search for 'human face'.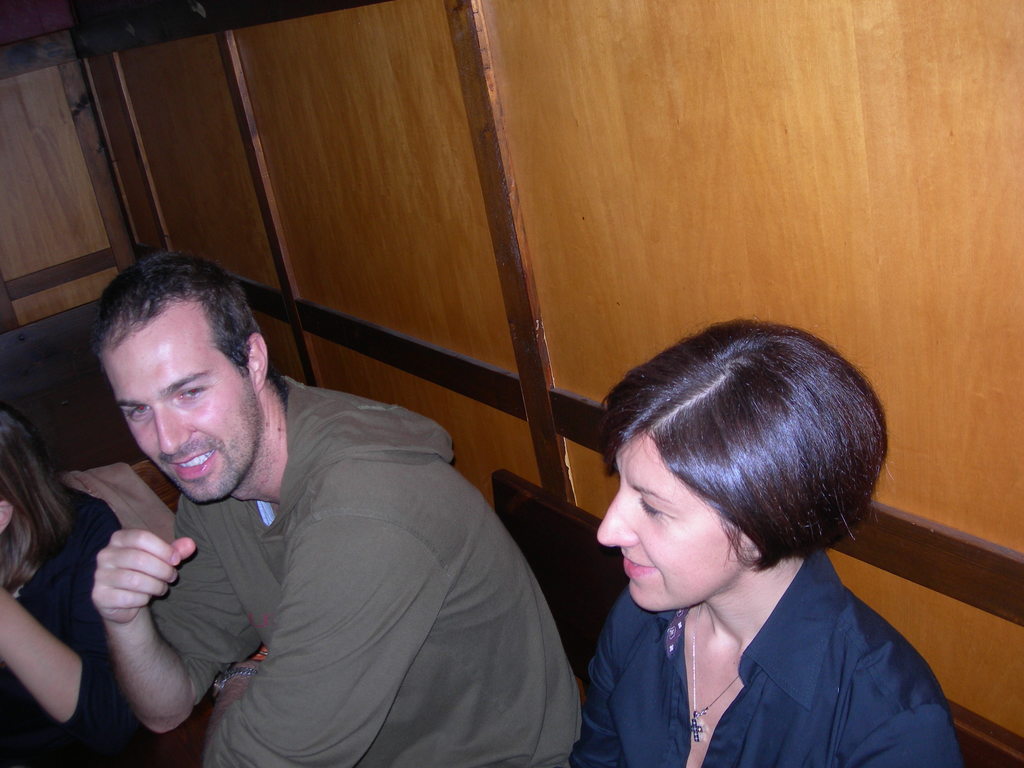
Found at bbox(592, 444, 736, 614).
